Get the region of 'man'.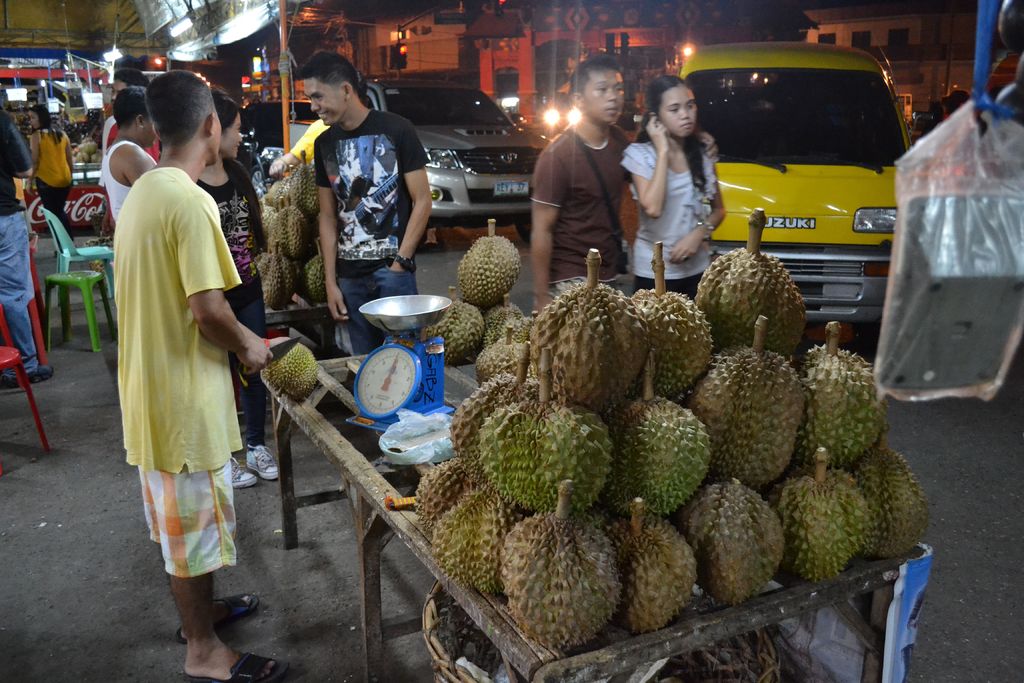
99 74 264 637.
